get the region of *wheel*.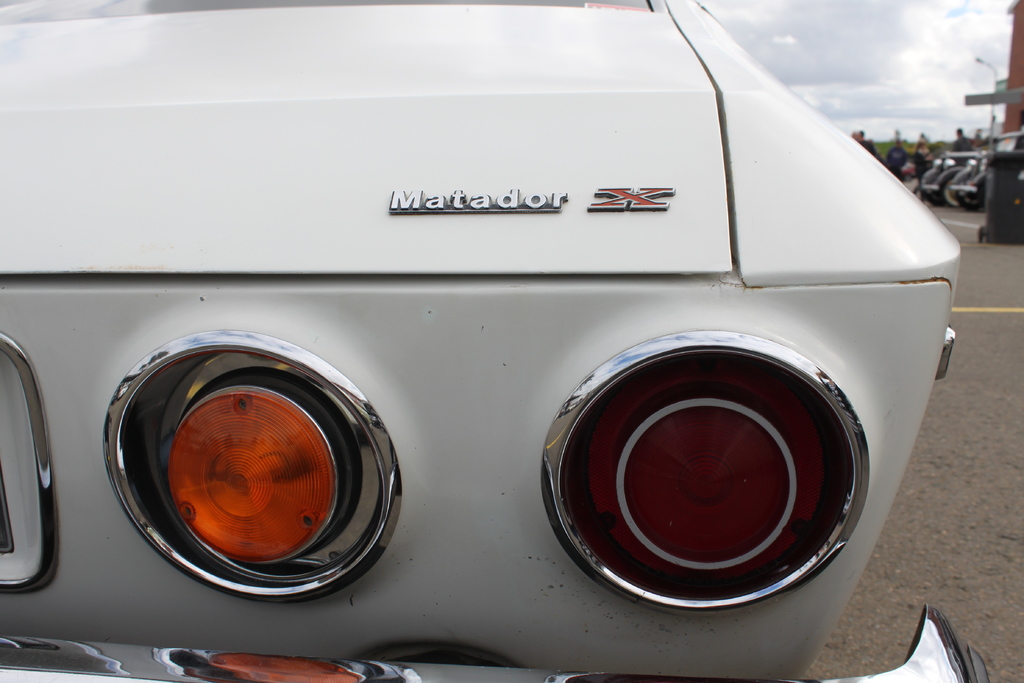
Rect(946, 178, 962, 204).
